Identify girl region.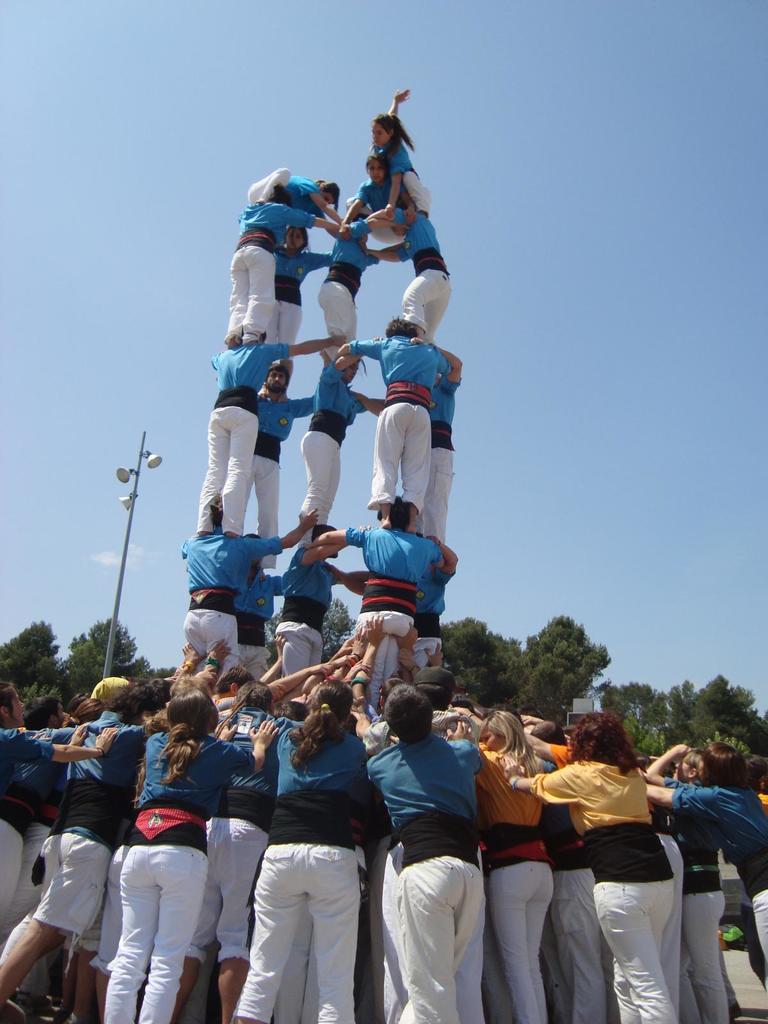
Region: Rect(113, 681, 290, 1017).
